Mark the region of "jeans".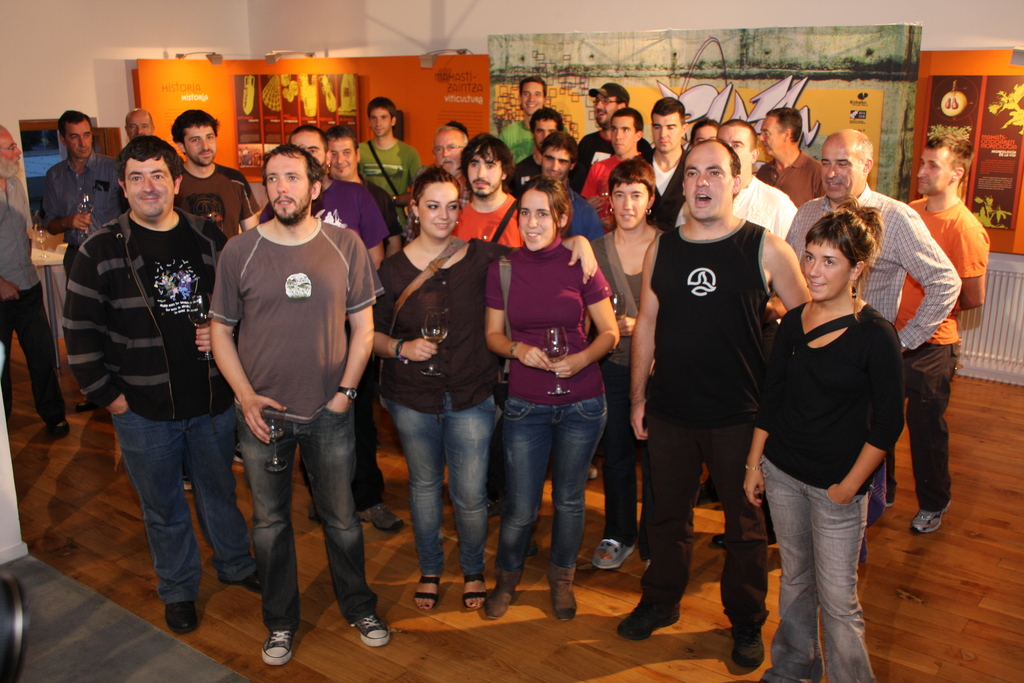
Region: <region>229, 385, 375, 642</region>.
